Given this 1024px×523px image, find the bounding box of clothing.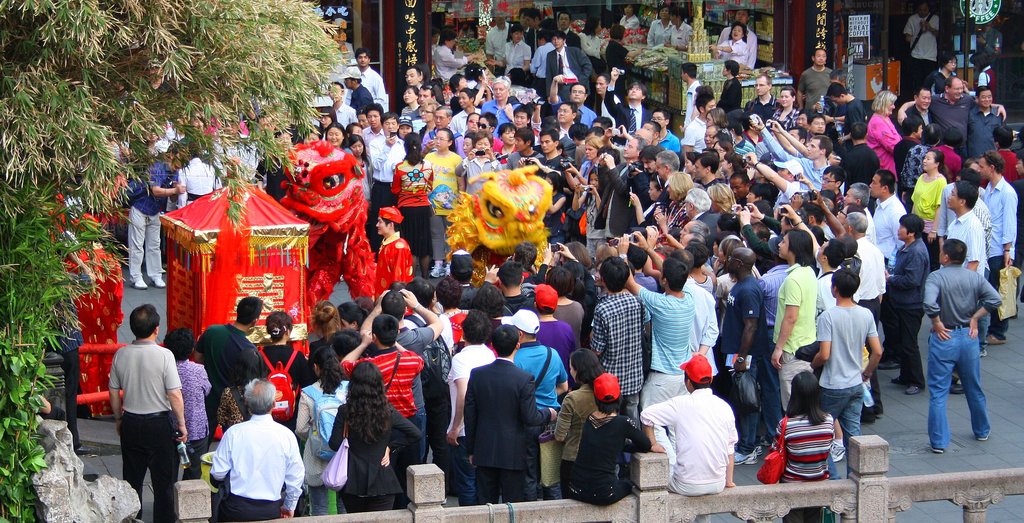
(356,158,377,203).
